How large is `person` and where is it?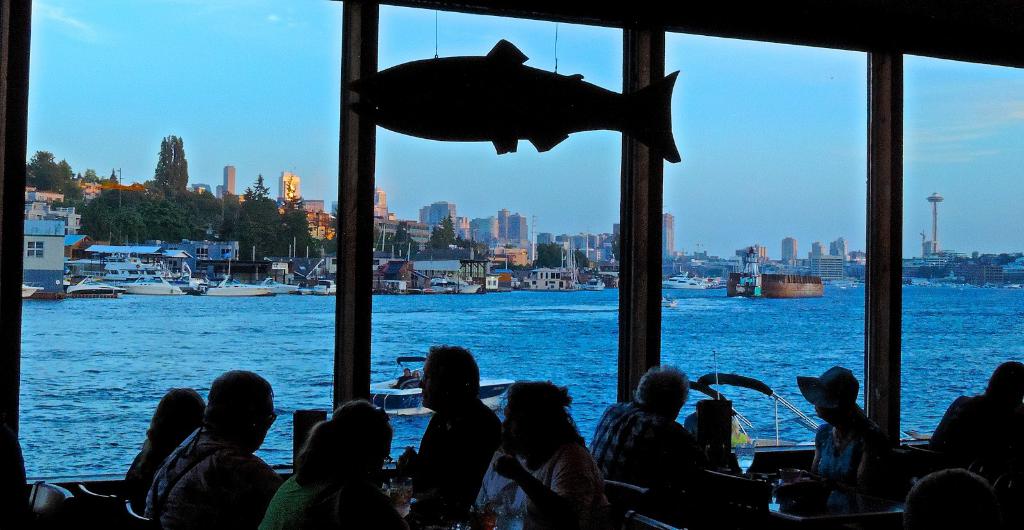
Bounding box: bbox(589, 366, 713, 518).
